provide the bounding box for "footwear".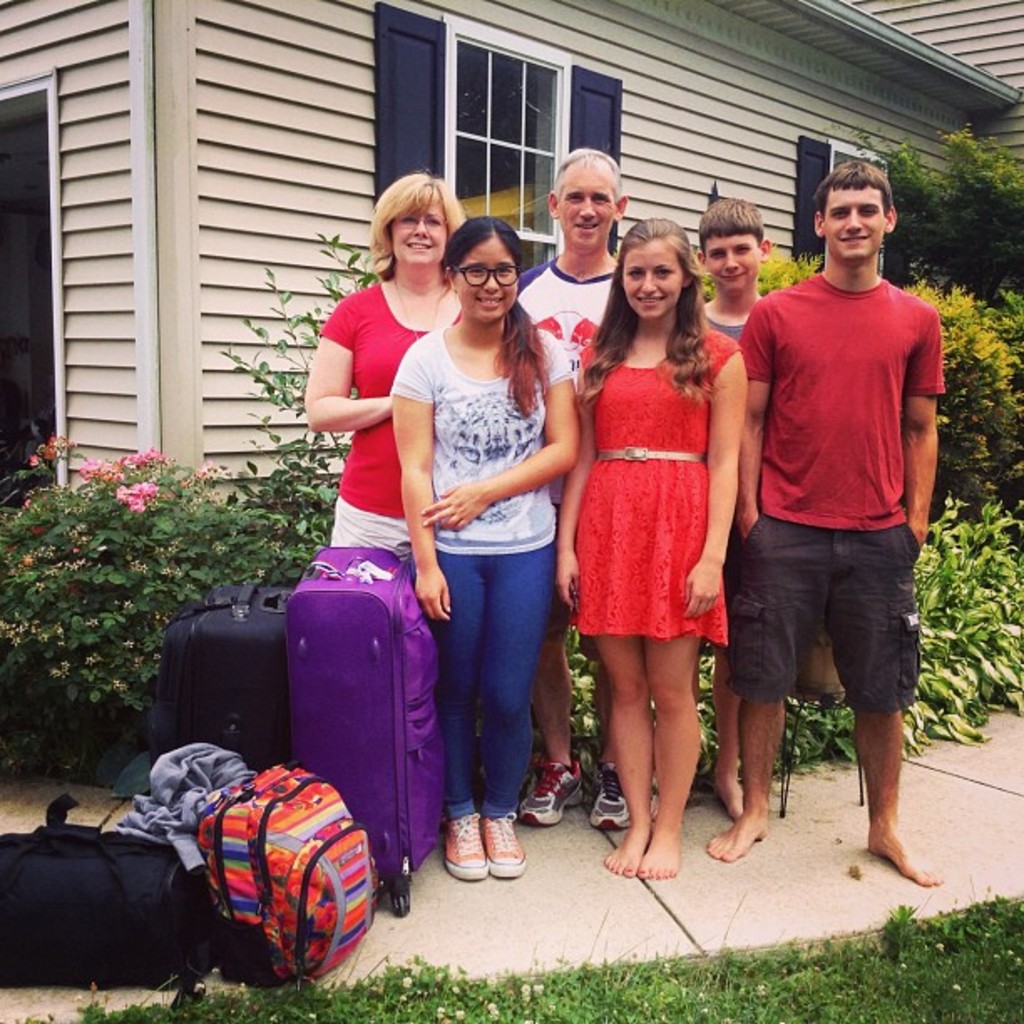
477:808:529:880.
